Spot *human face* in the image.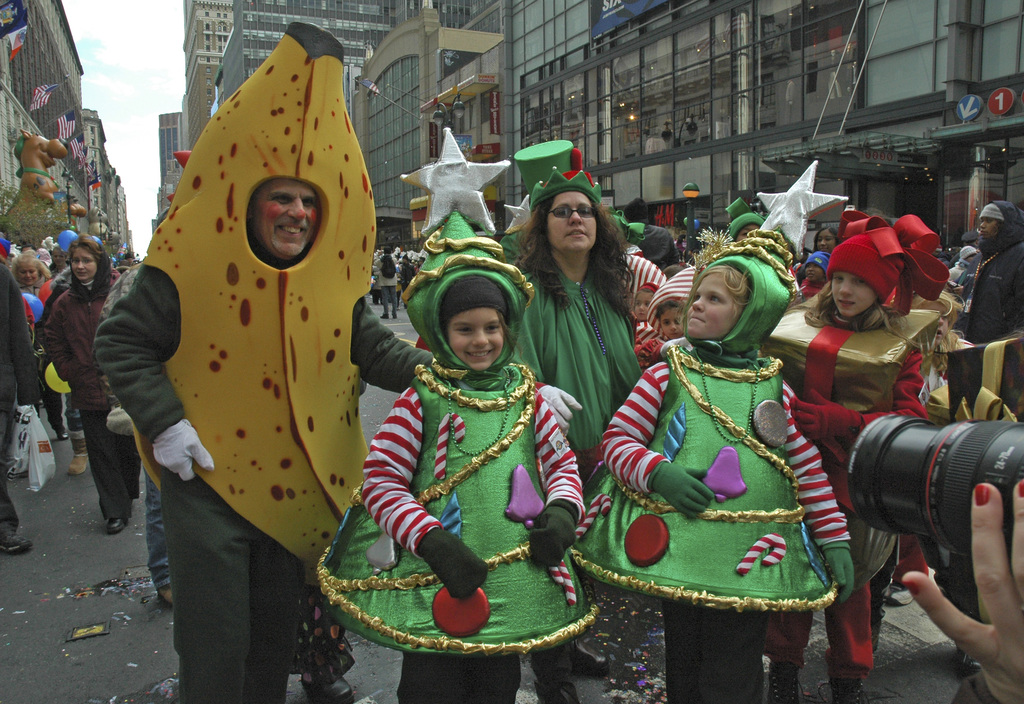
*human face* found at 965/252/975/264.
